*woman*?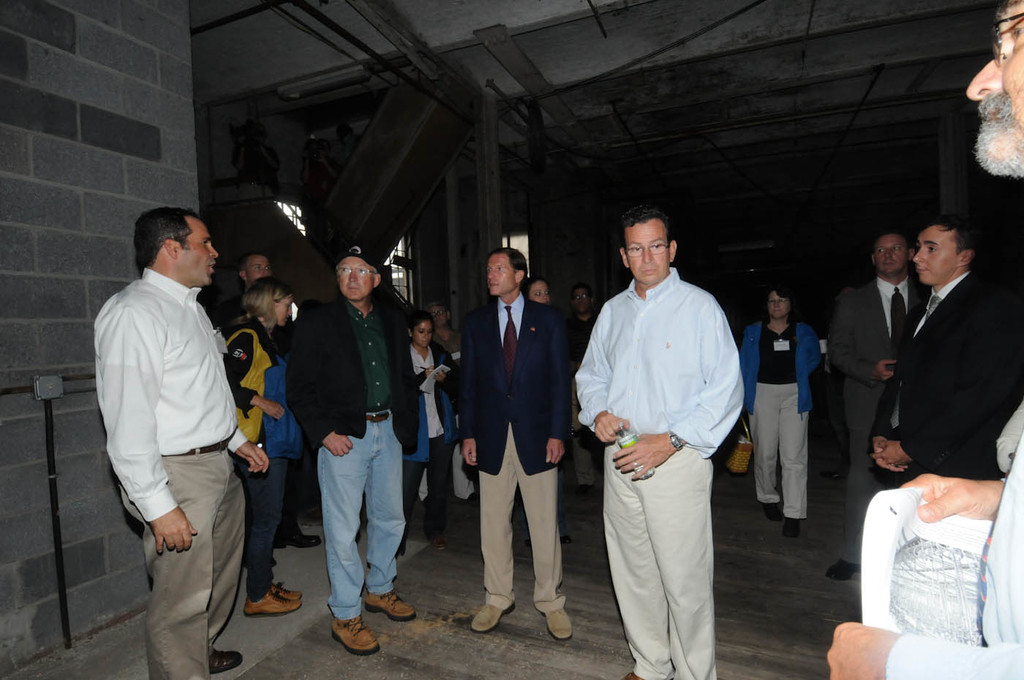
box(225, 276, 308, 611)
